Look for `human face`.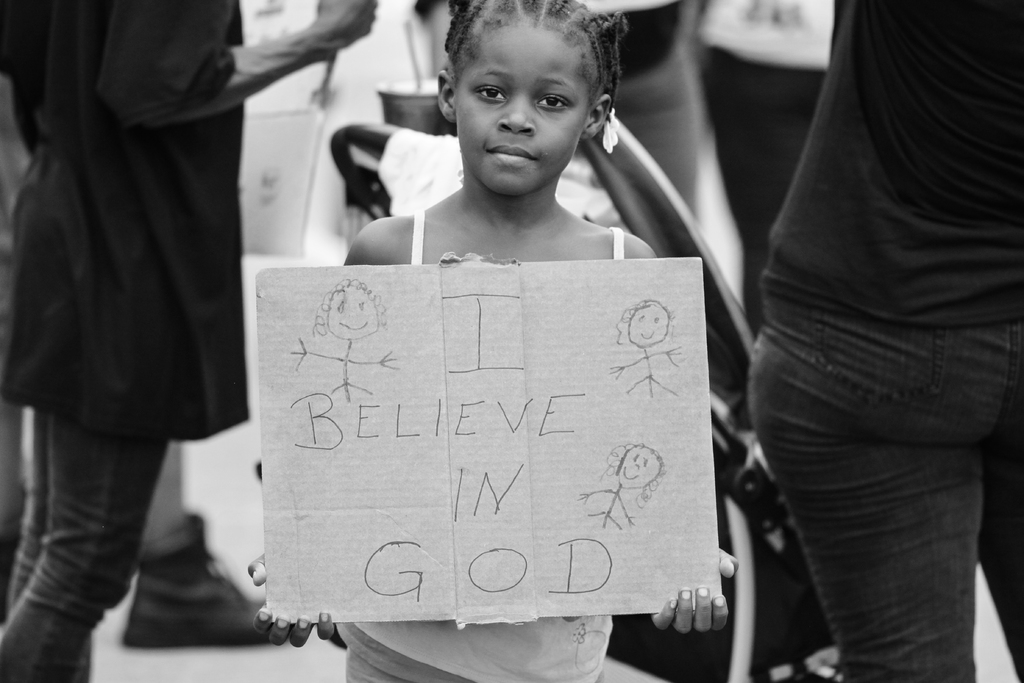
Found: box=[461, 27, 582, 204].
